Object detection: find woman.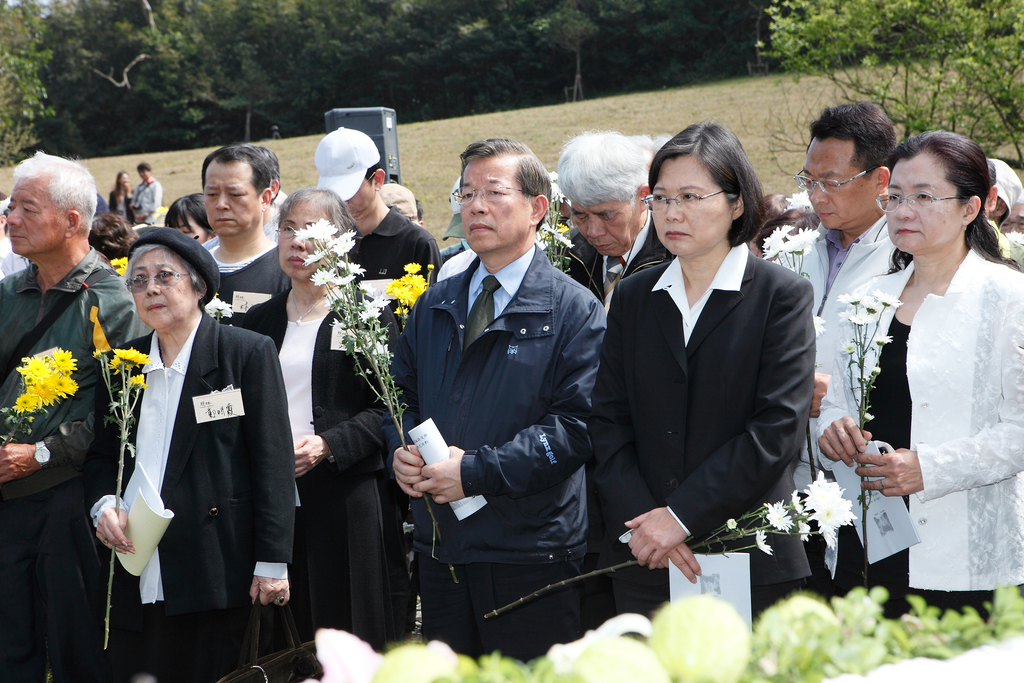
841, 133, 1019, 616.
